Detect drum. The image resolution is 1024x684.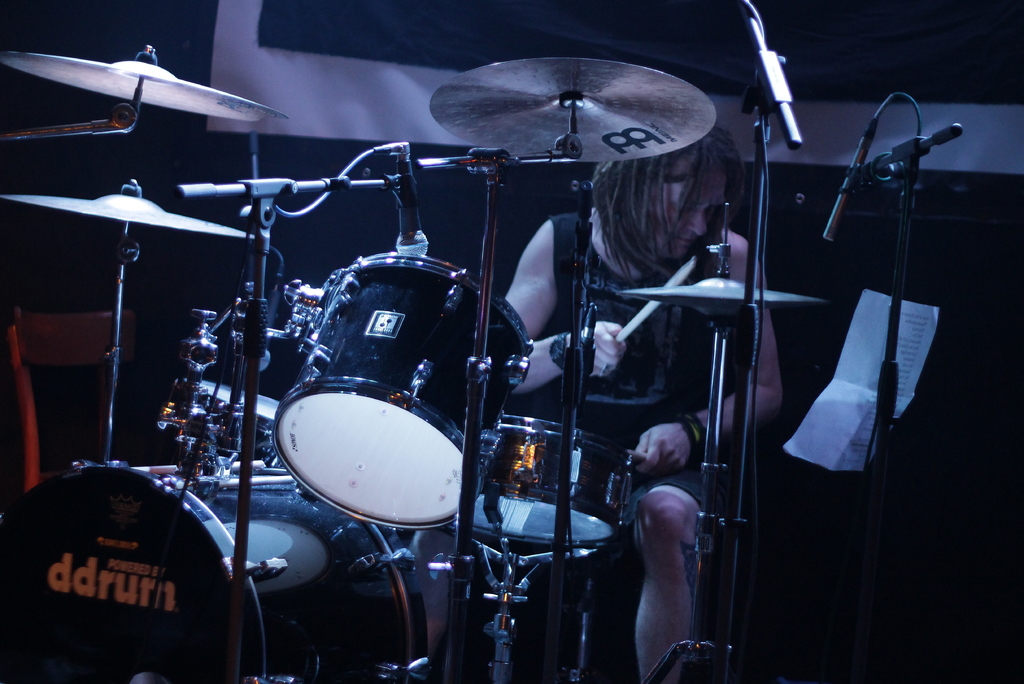
<bbox>470, 415, 639, 554</bbox>.
